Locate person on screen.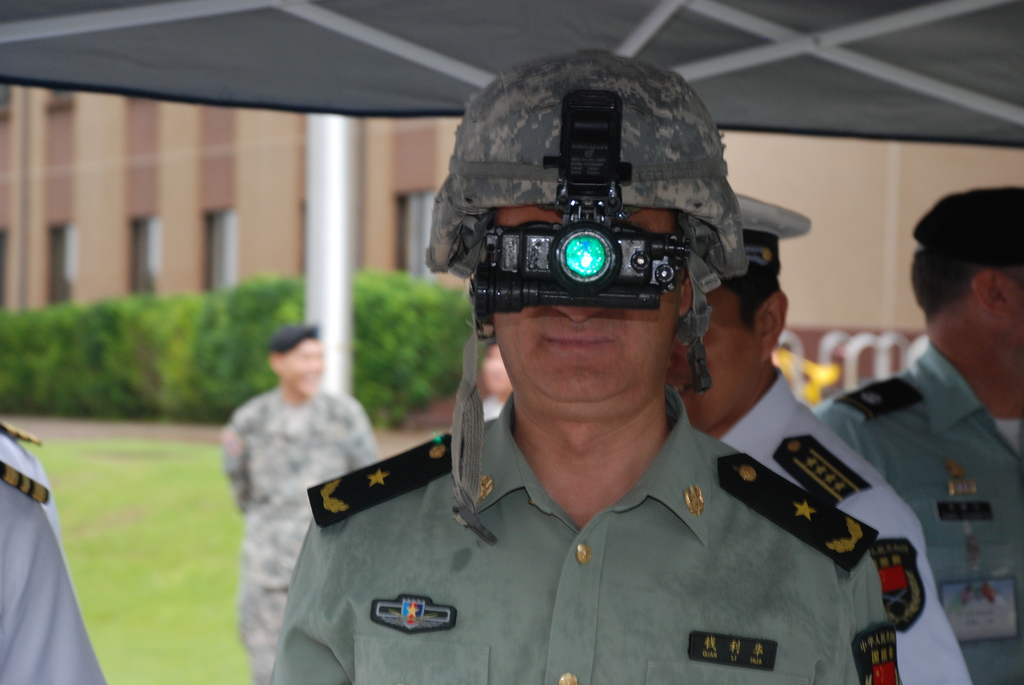
On screen at 814 184 1023 684.
